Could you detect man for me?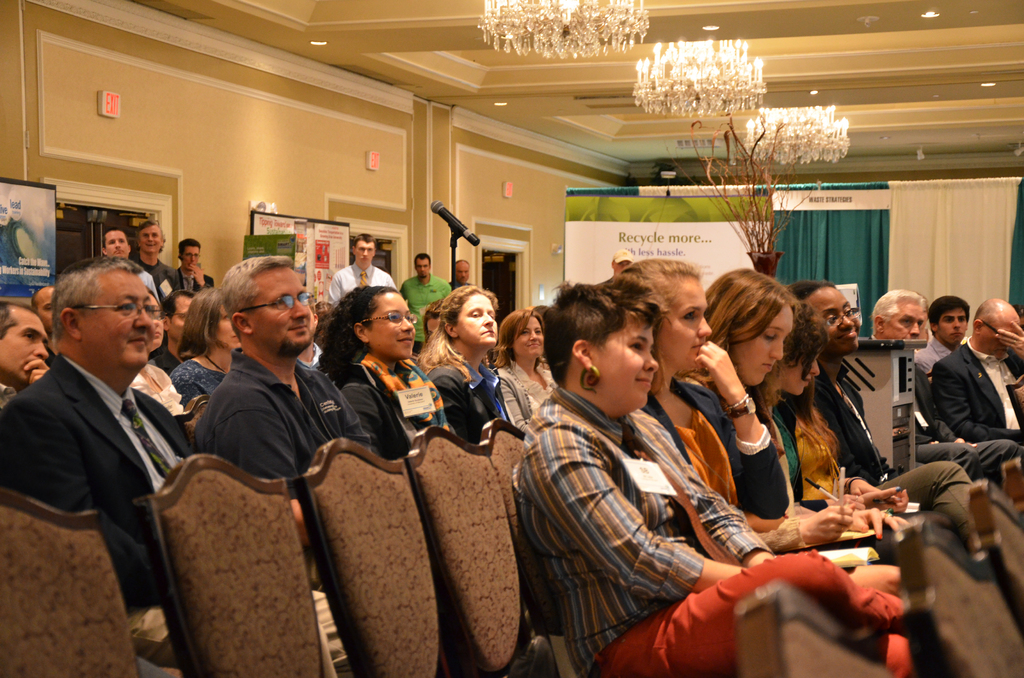
Detection result: x1=0, y1=305, x2=51, y2=415.
